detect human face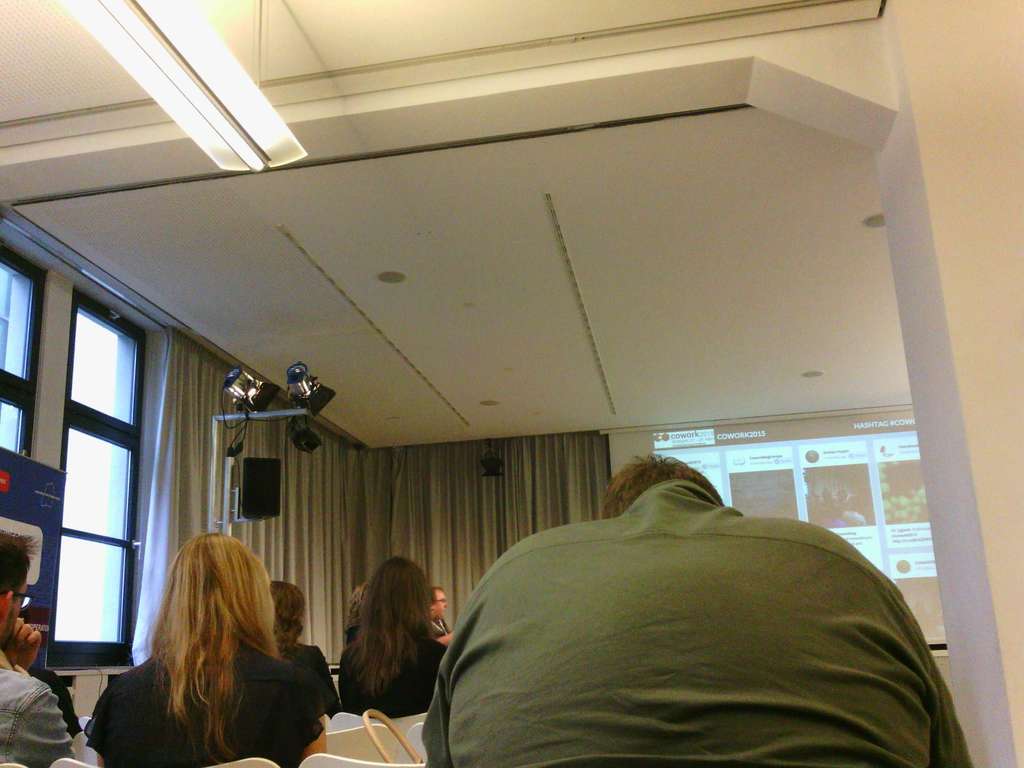
pyautogui.locateOnScreen(433, 589, 447, 623)
